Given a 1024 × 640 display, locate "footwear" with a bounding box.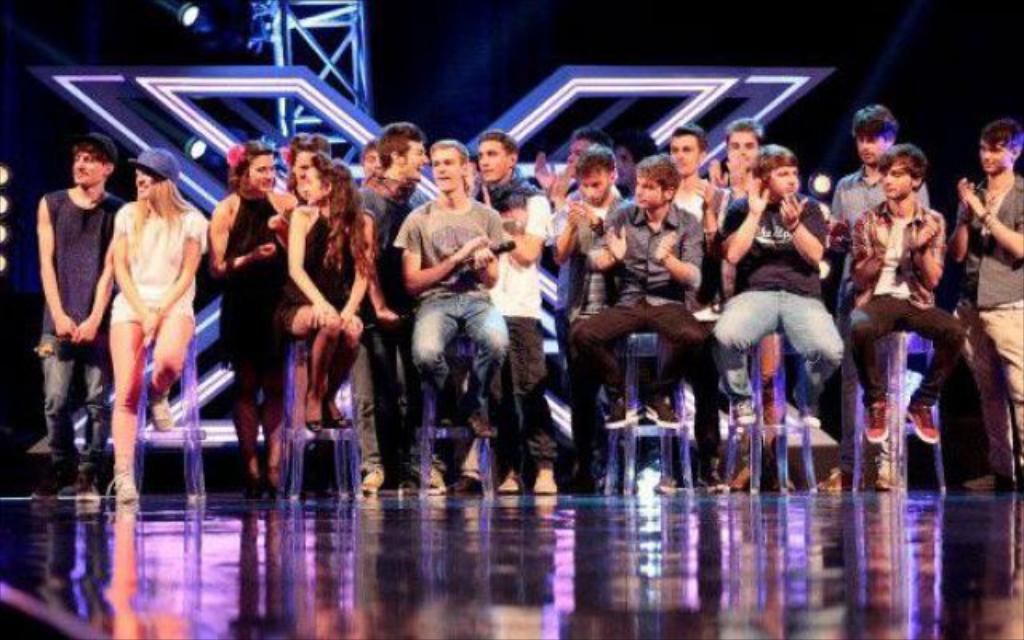
Located: bbox=(728, 392, 752, 427).
